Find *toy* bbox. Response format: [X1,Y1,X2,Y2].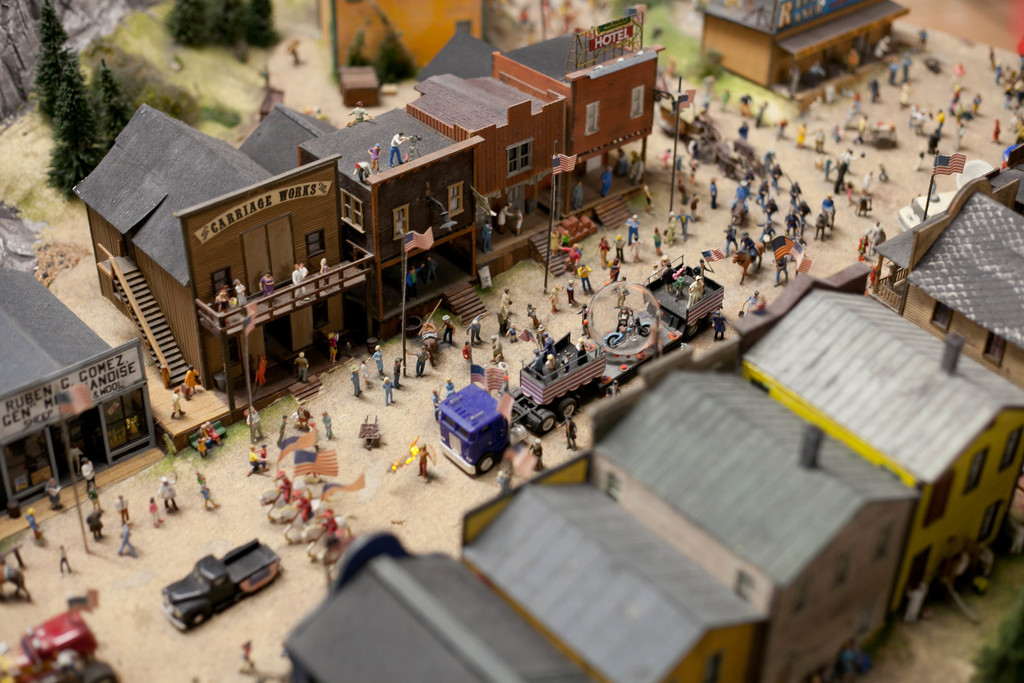
[742,293,762,316].
